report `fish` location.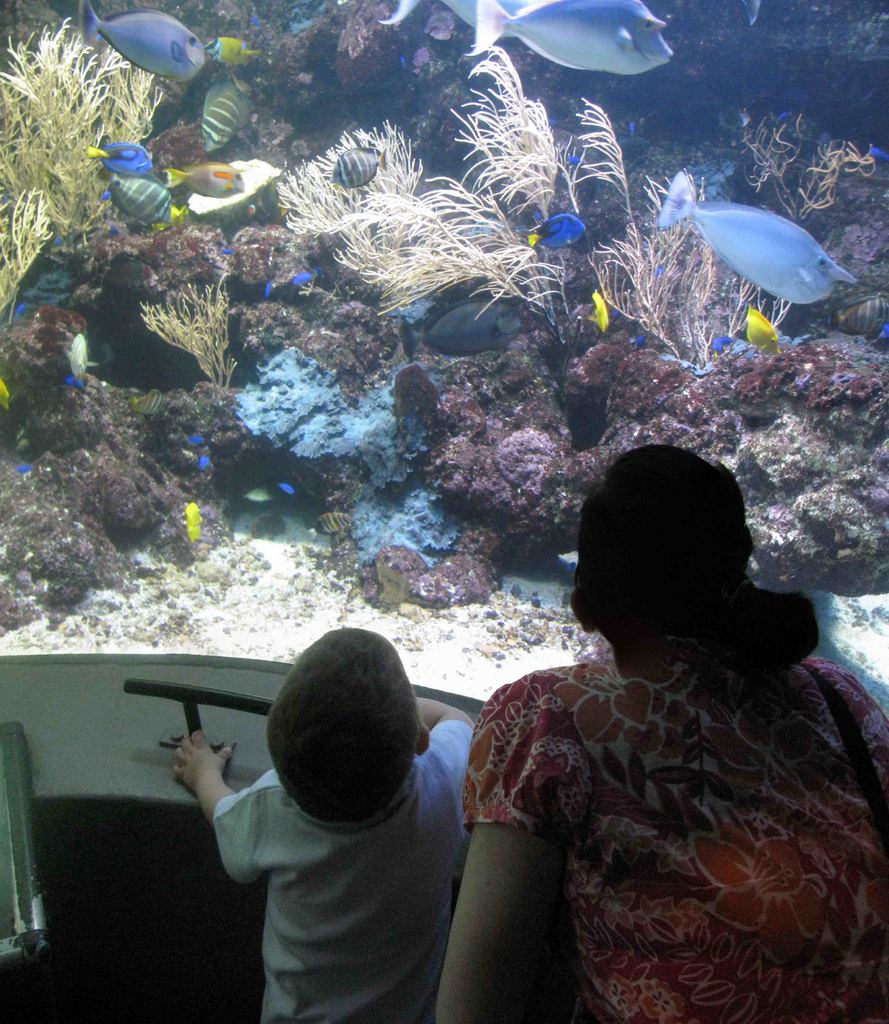
Report: rect(264, 278, 276, 296).
